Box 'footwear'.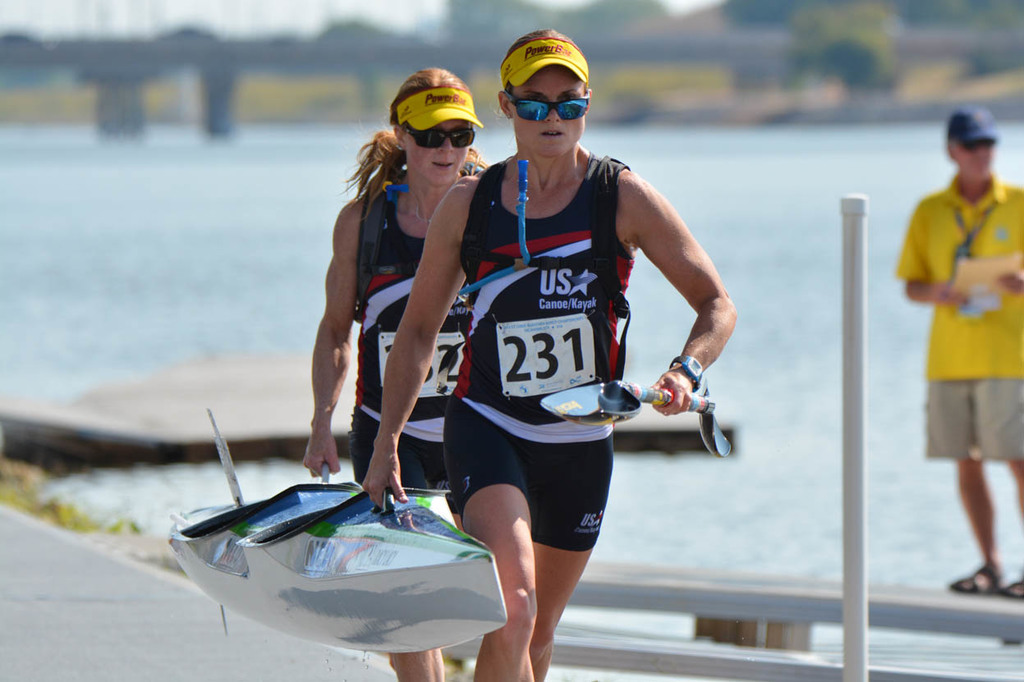
951, 562, 1002, 598.
